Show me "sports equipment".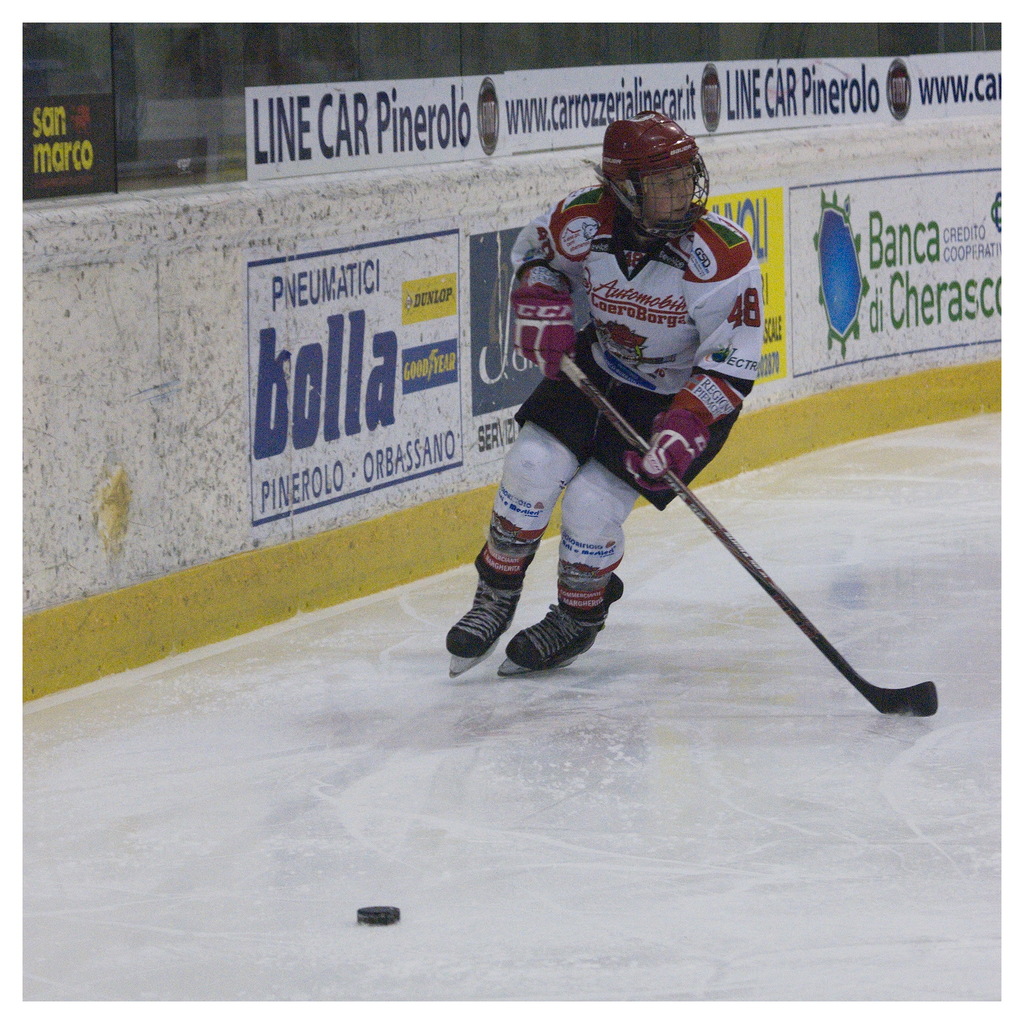
"sports equipment" is here: [501,260,589,376].
